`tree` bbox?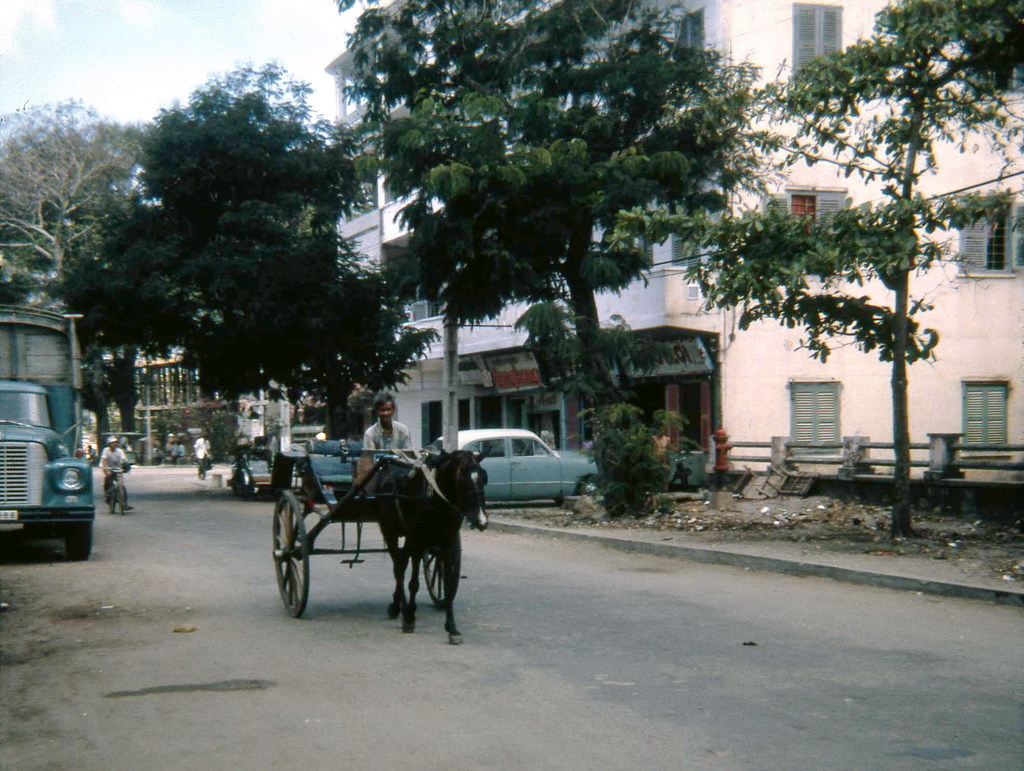
736,38,996,525
